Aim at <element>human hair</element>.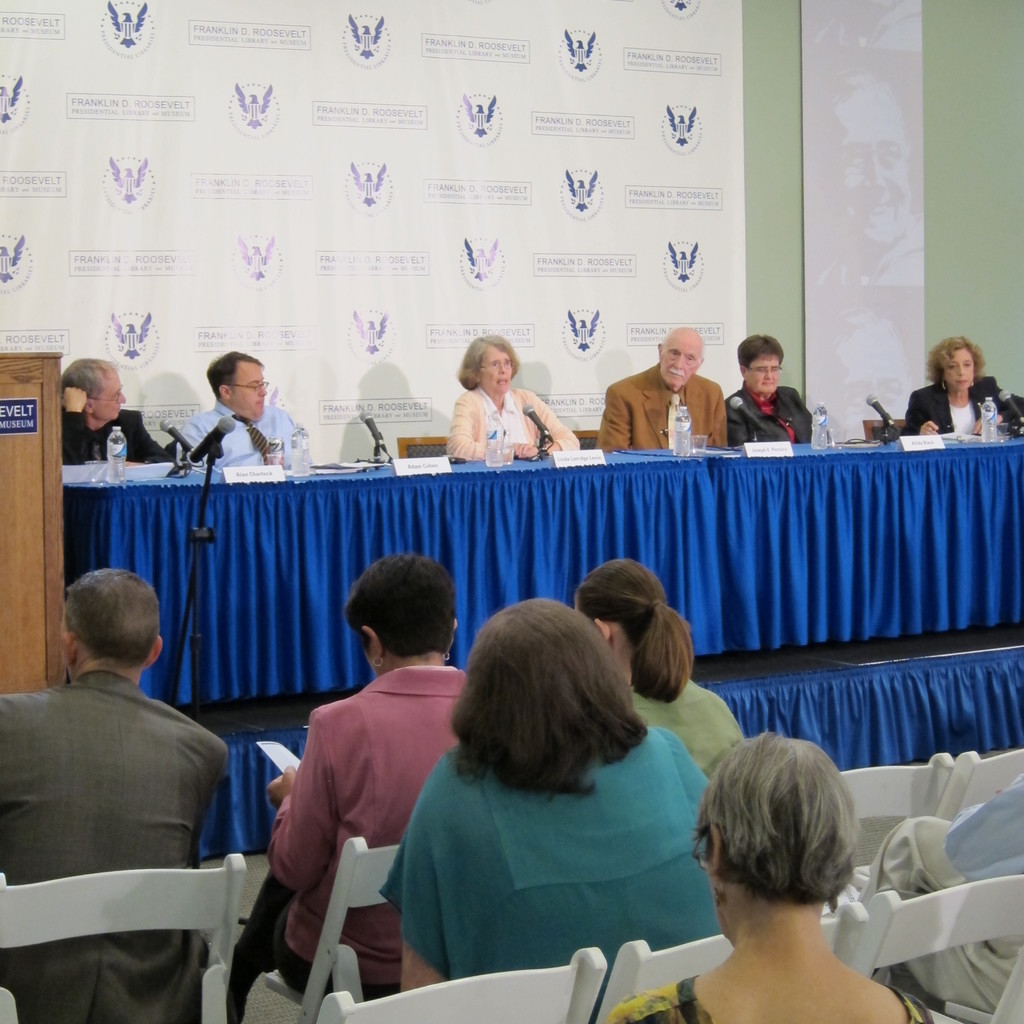
Aimed at [x1=206, y1=348, x2=257, y2=395].
